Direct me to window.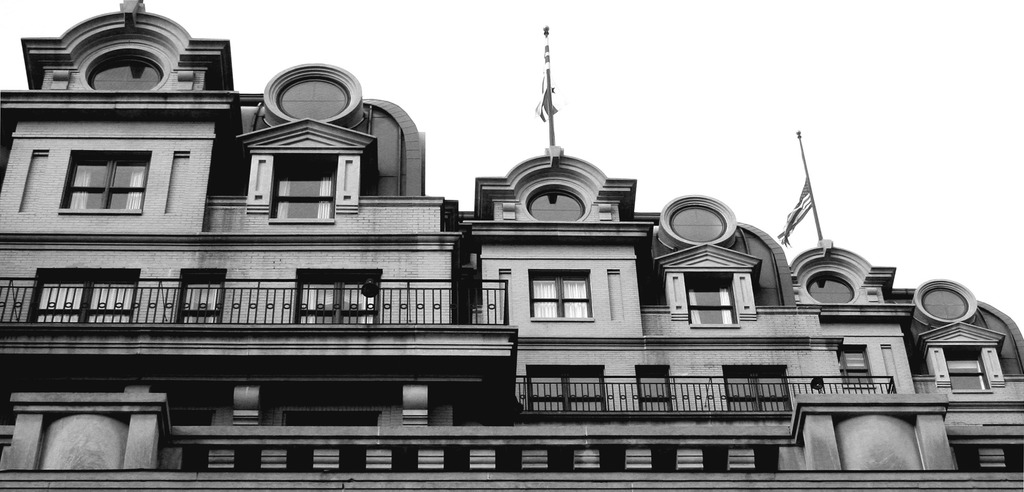
Direction: pyautogui.locateOnScreen(85, 50, 163, 93).
